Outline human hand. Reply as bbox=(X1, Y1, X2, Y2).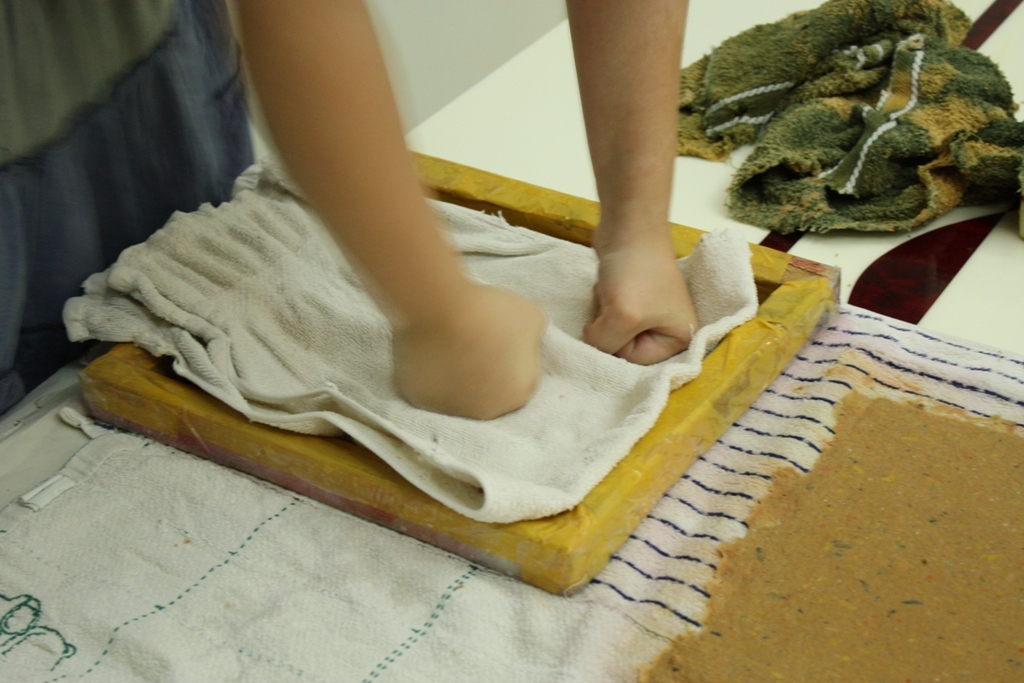
bbox=(561, 0, 743, 382).
